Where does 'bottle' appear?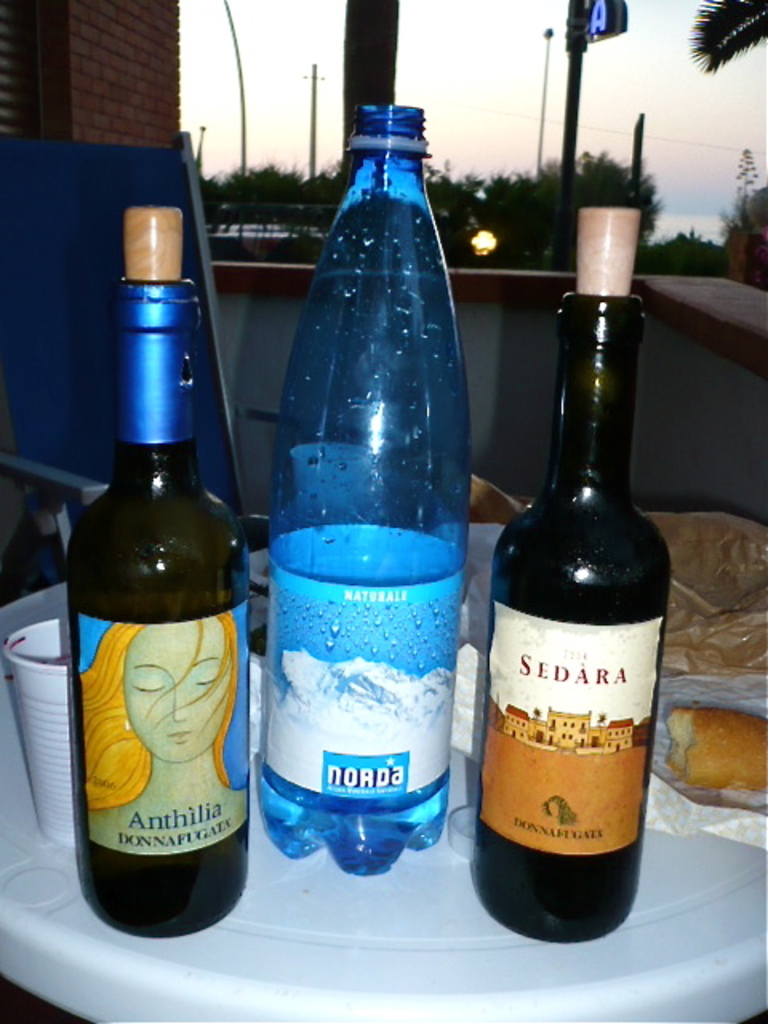
Appears at [62,208,248,946].
